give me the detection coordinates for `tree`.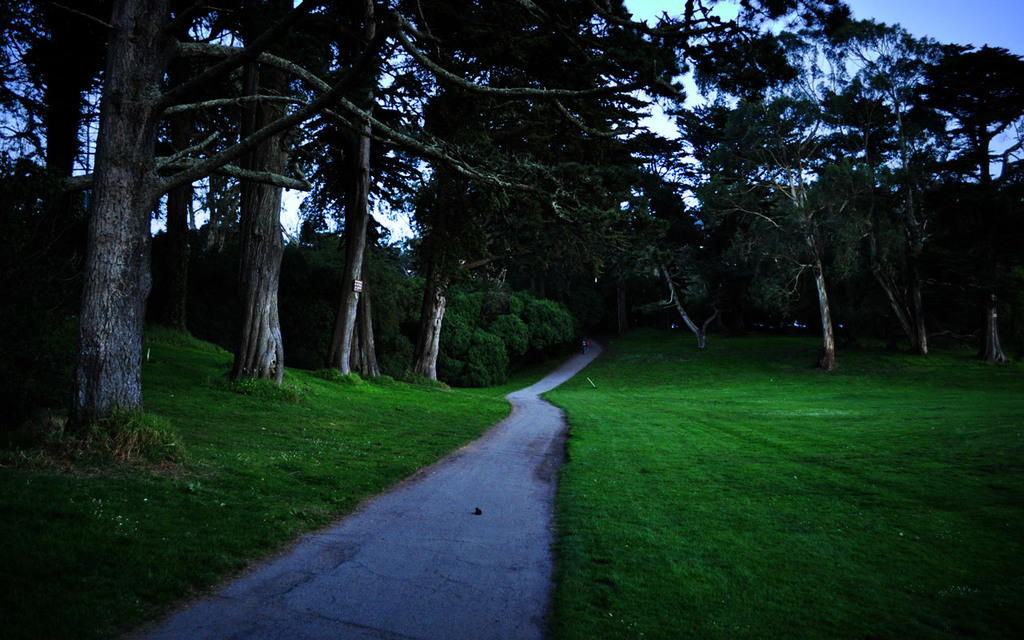
915, 38, 1023, 374.
